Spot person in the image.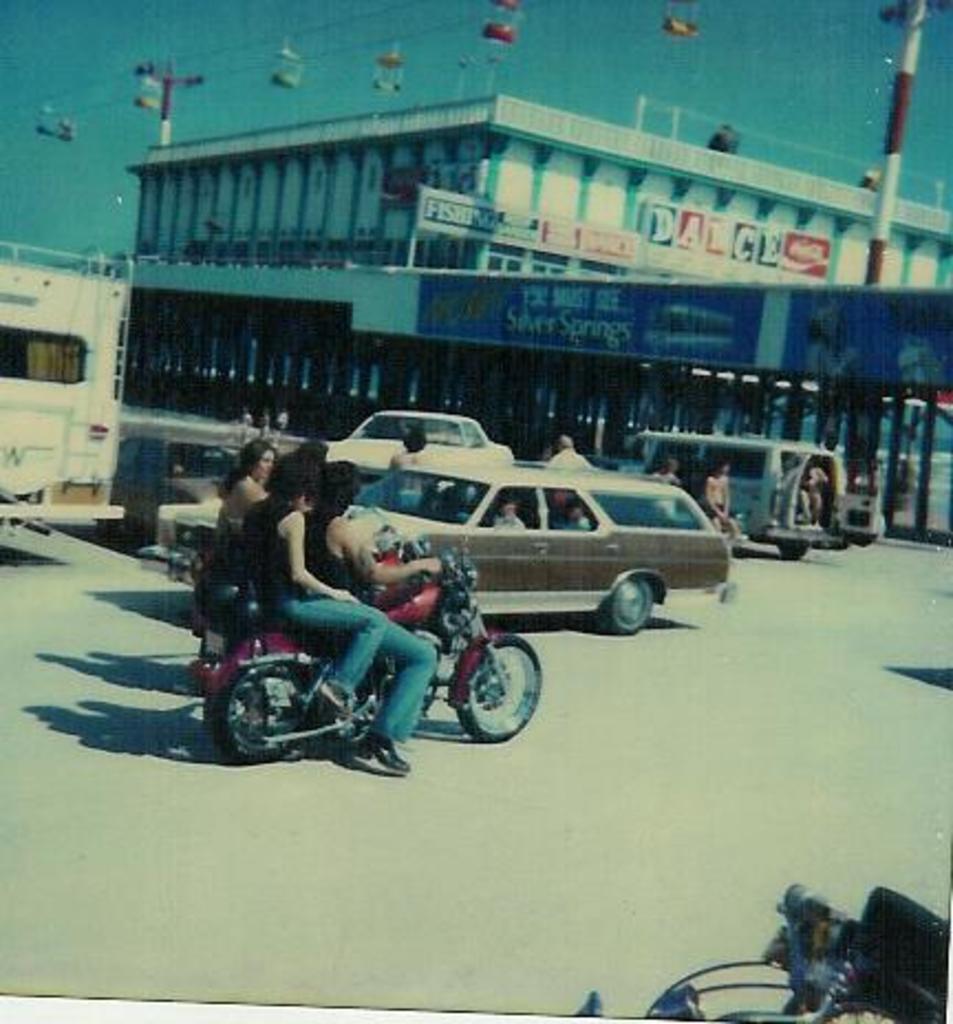
person found at bbox(702, 461, 741, 561).
